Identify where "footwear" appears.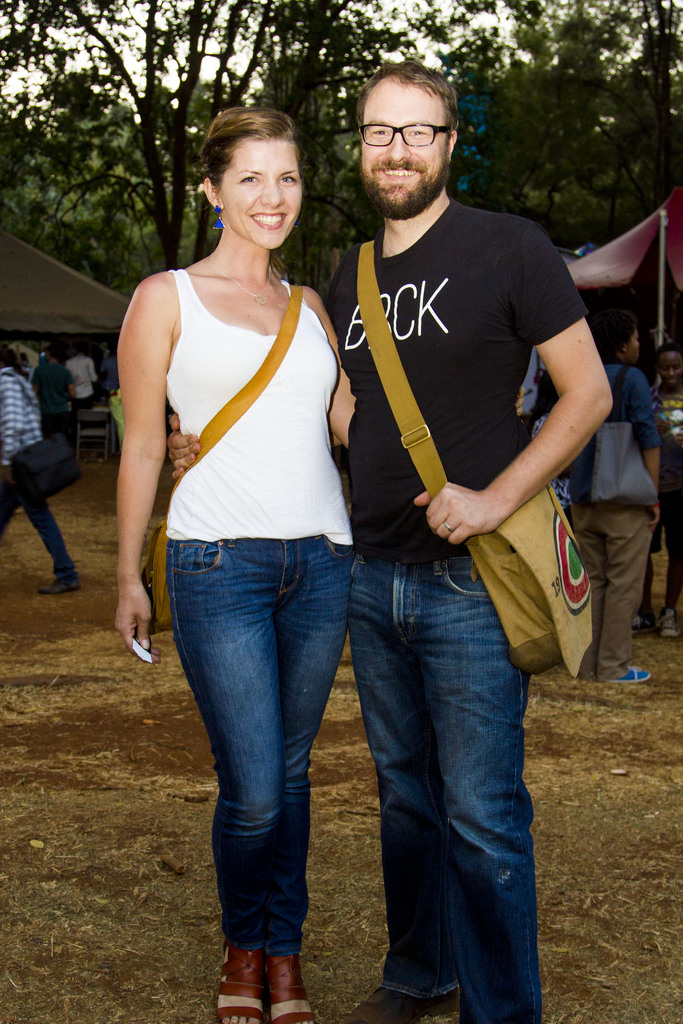
Appears at 345/982/464/1022.
